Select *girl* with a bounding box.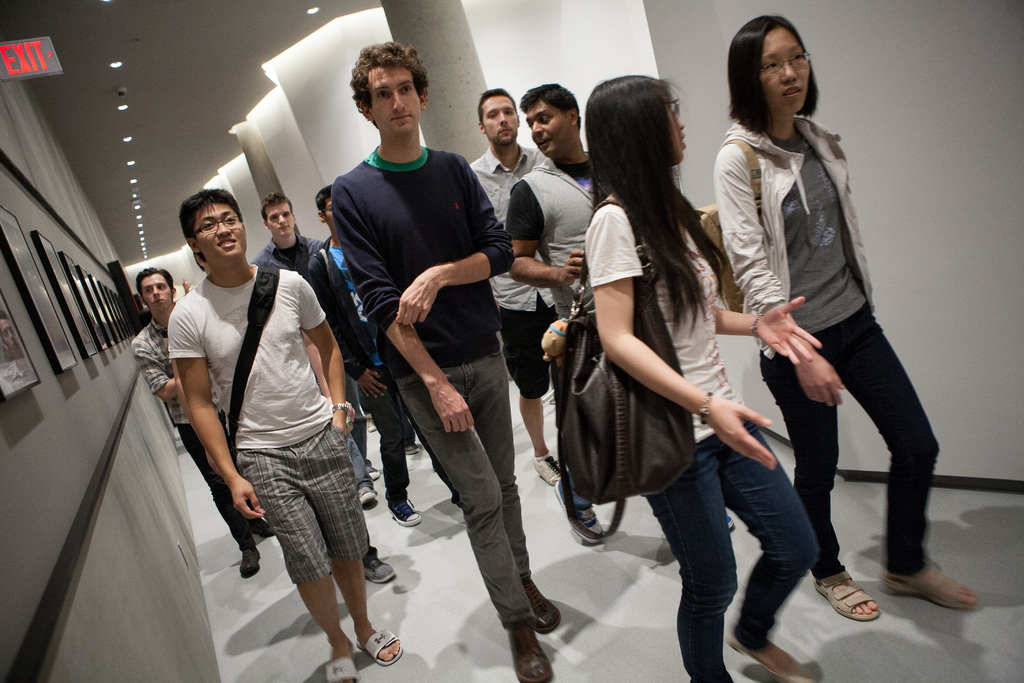
bbox=(581, 72, 831, 682).
